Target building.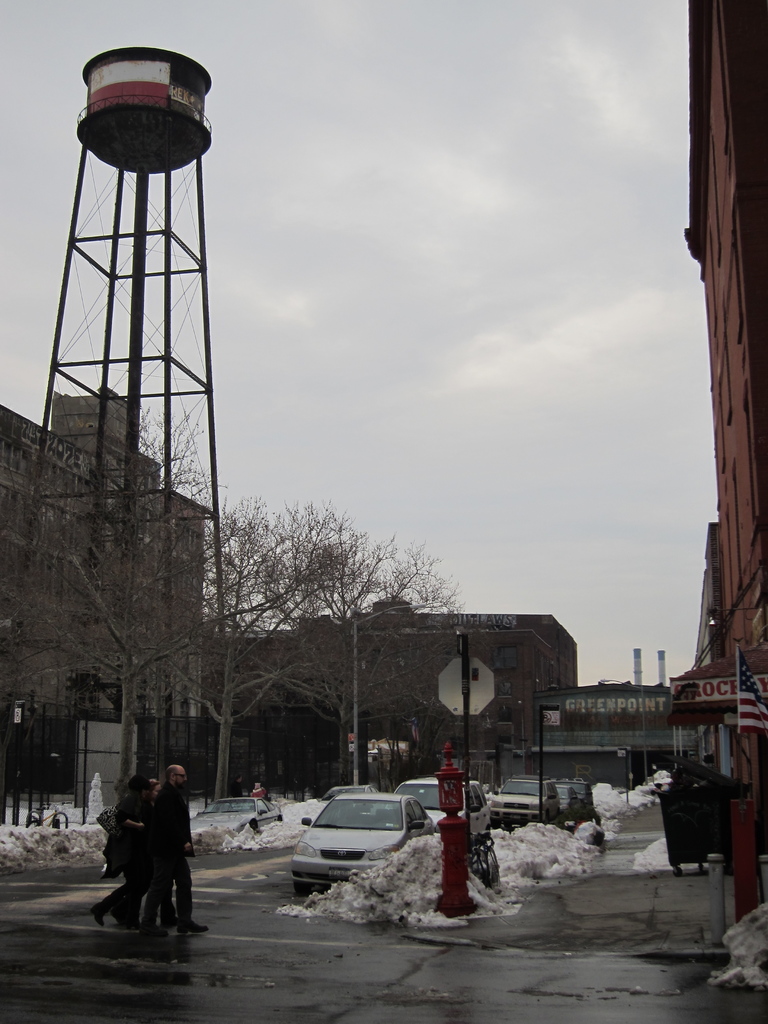
Target region: Rect(0, 395, 216, 753).
